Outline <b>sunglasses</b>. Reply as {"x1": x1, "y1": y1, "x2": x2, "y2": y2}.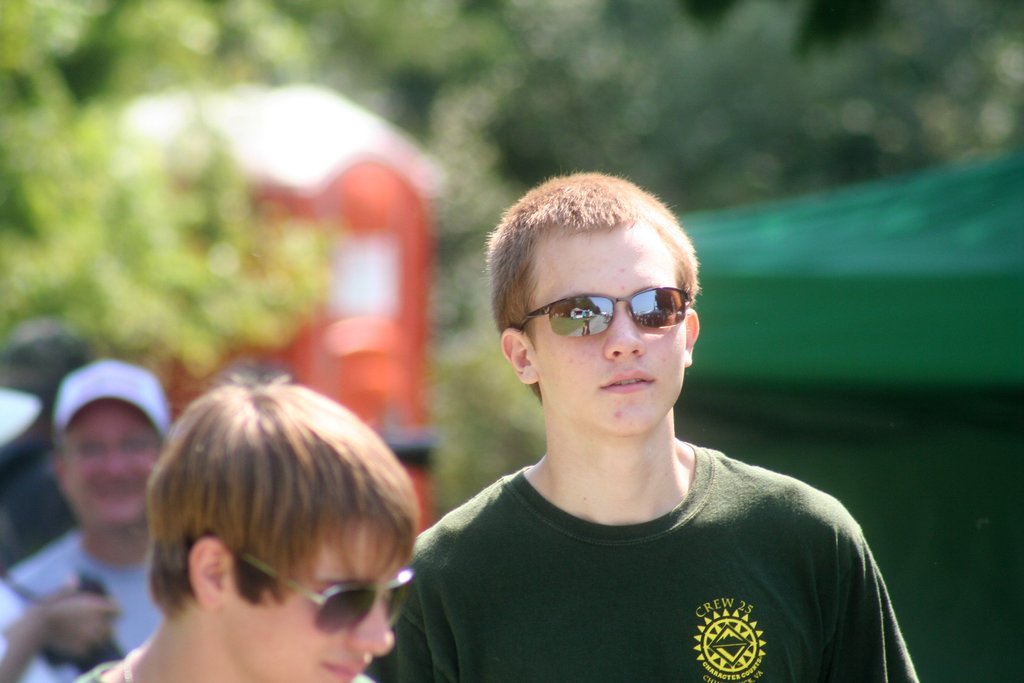
{"x1": 236, "y1": 559, "x2": 409, "y2": 641}.
